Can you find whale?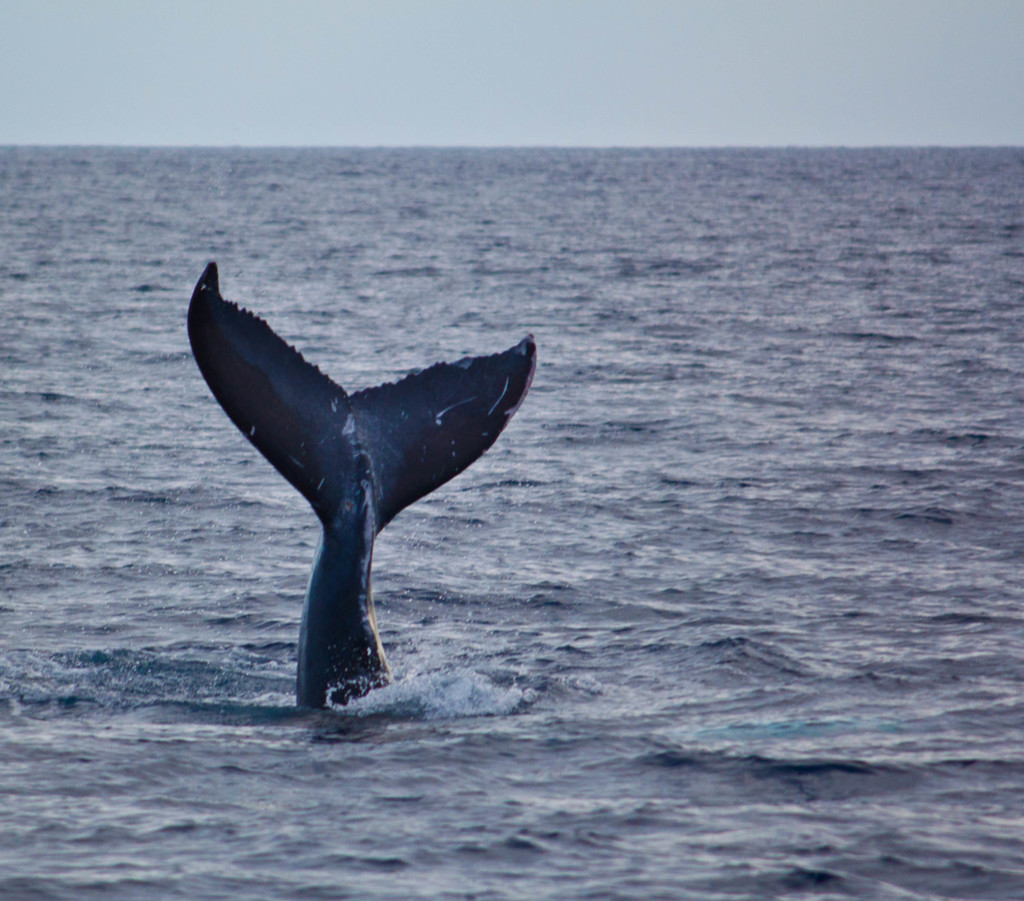
Yes, bounding box: (182,259,538,715).
